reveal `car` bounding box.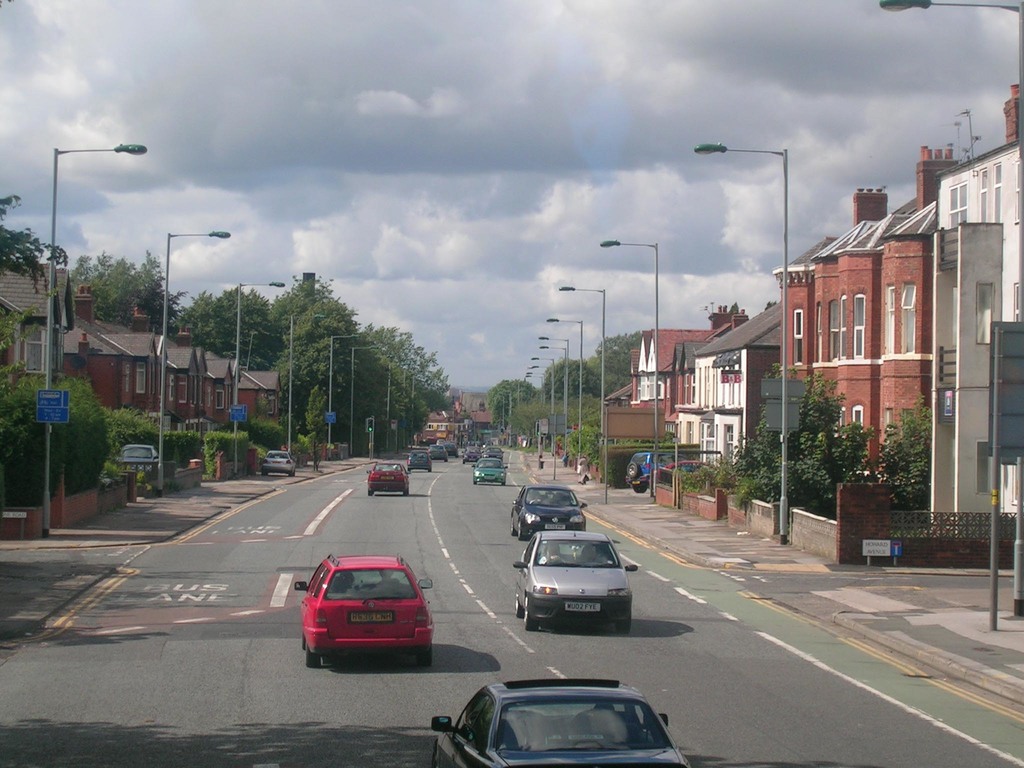
Revealed: 424 442 447 461.
